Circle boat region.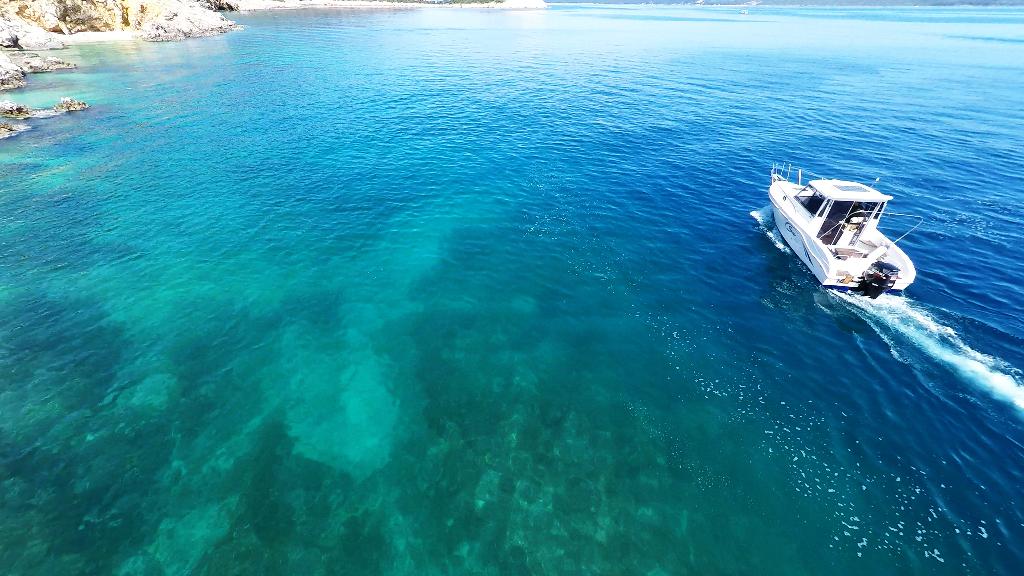
Region: 760, 161, 927, 300.
